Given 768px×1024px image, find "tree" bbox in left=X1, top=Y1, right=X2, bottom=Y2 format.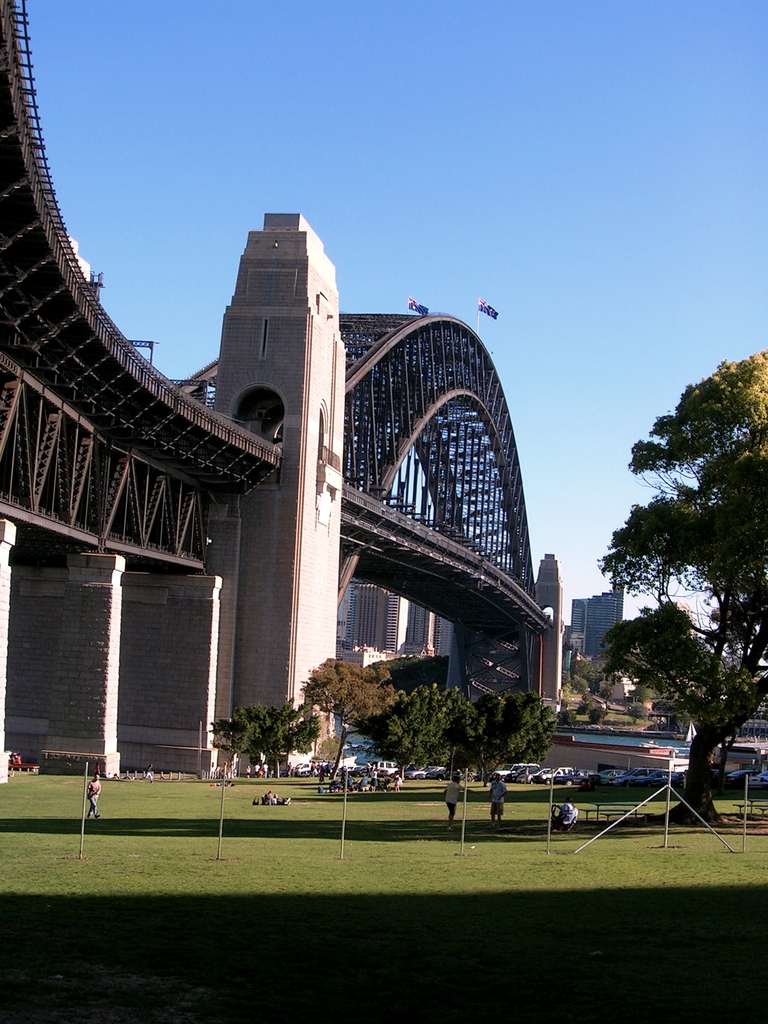
left=359, top=678, right=484, bottom=777.
